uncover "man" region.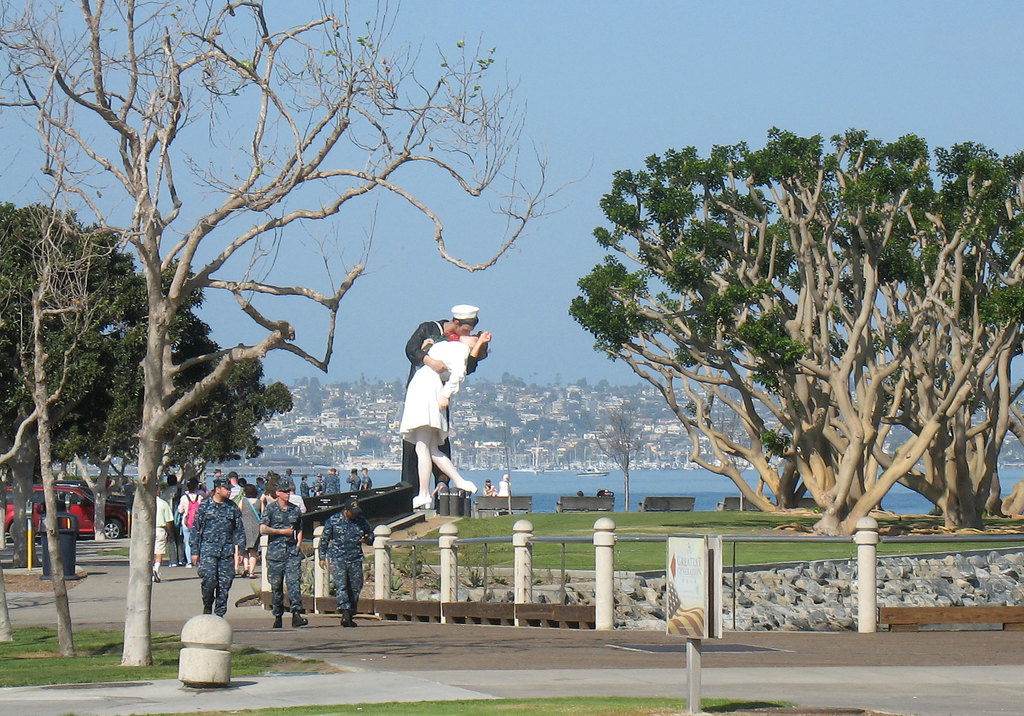
Uncovered: [284, 466, 292, 480].
